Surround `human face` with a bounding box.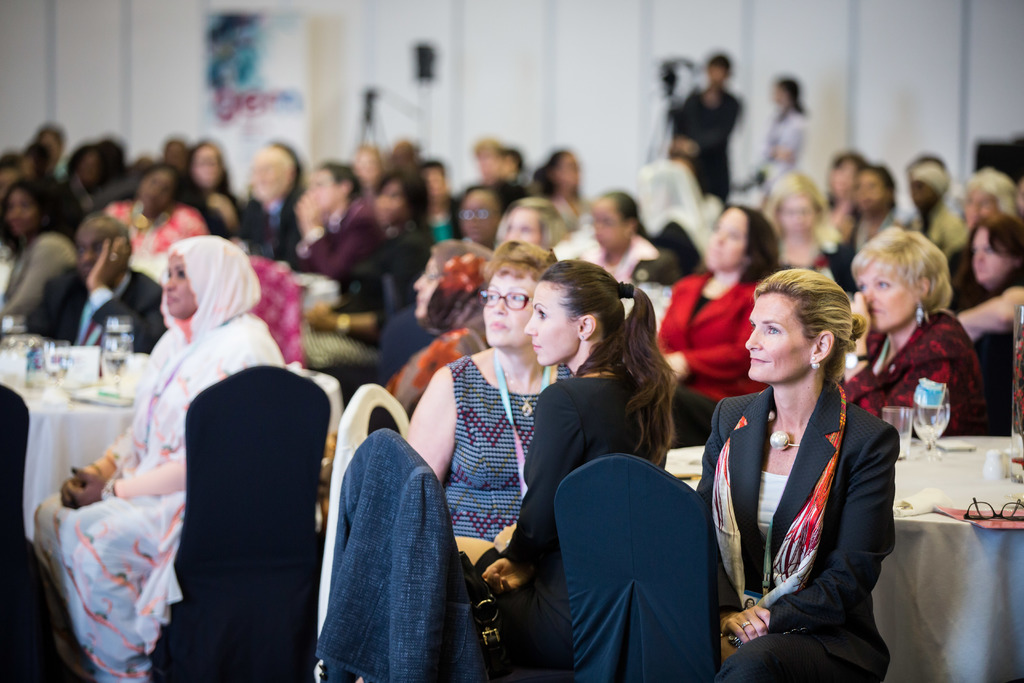
<bbox>964, 190, 1000, 226</bbox>.
